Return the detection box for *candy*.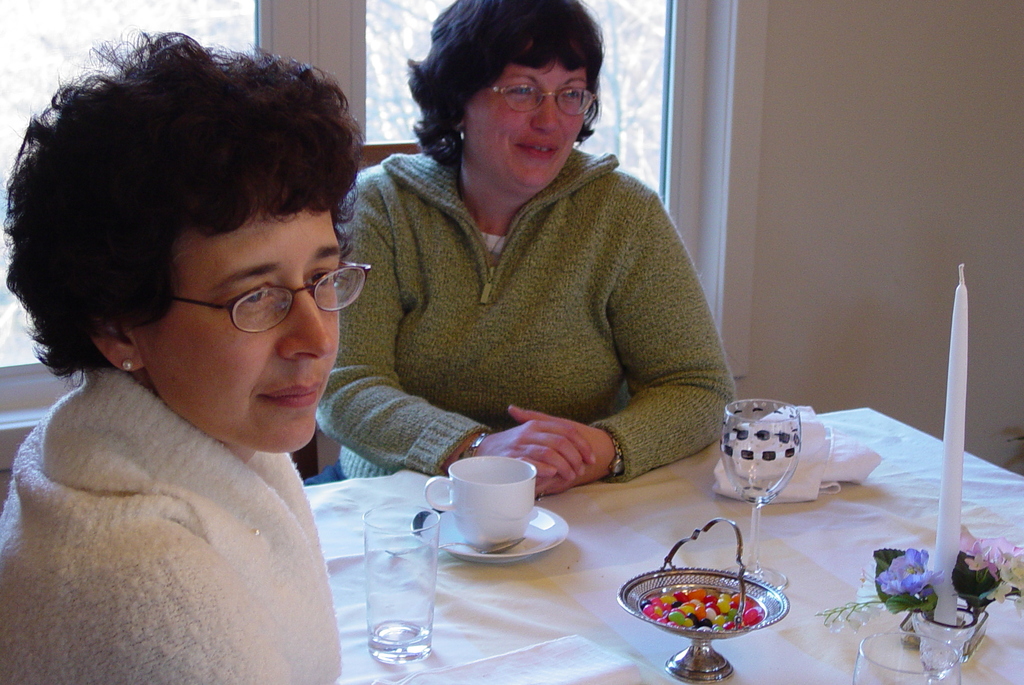
left=643, top=582, right=767, bottom=632.
